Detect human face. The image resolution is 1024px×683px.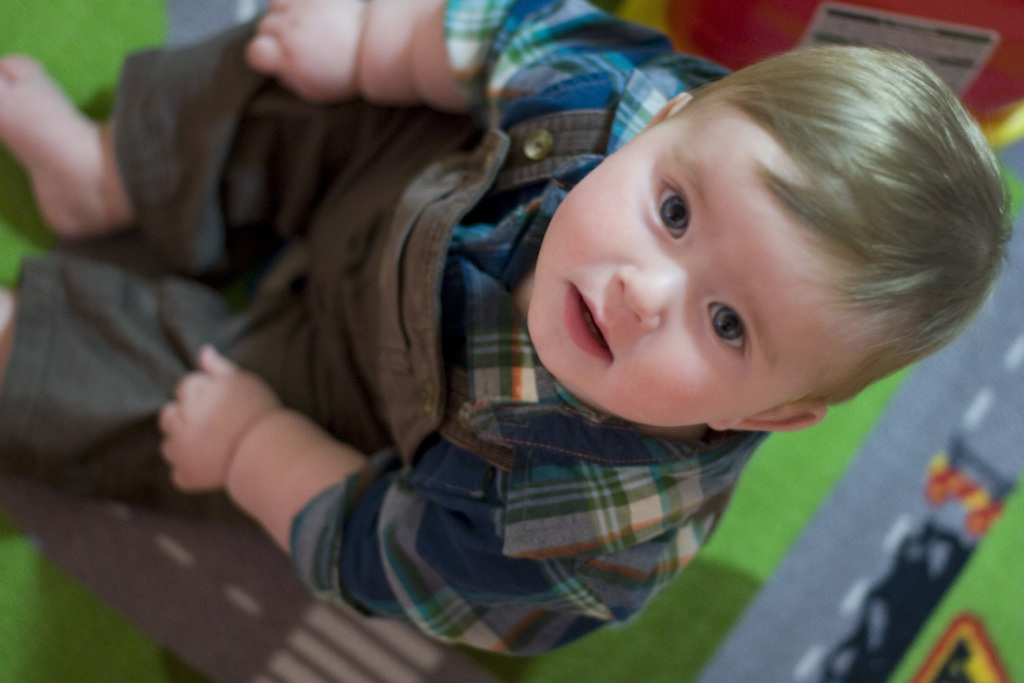
left=525, top=102, right=865, bottom=431.
